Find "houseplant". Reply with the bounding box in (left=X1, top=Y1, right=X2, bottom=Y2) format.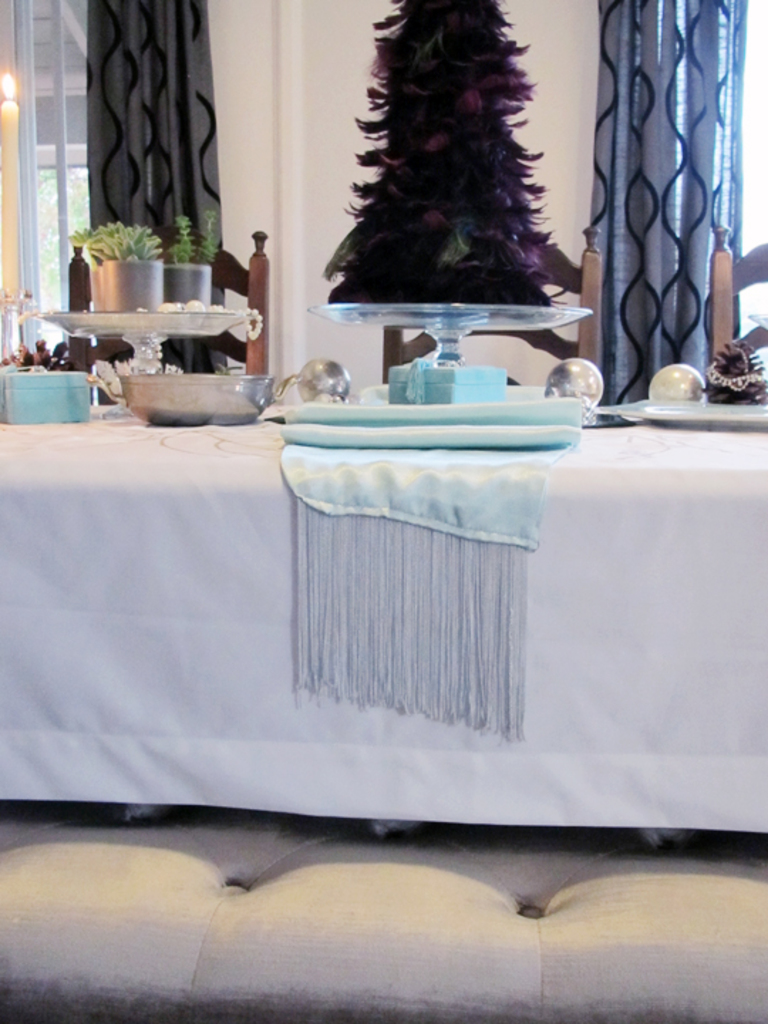
(left=168, top=208, right=226, bottom=310).
